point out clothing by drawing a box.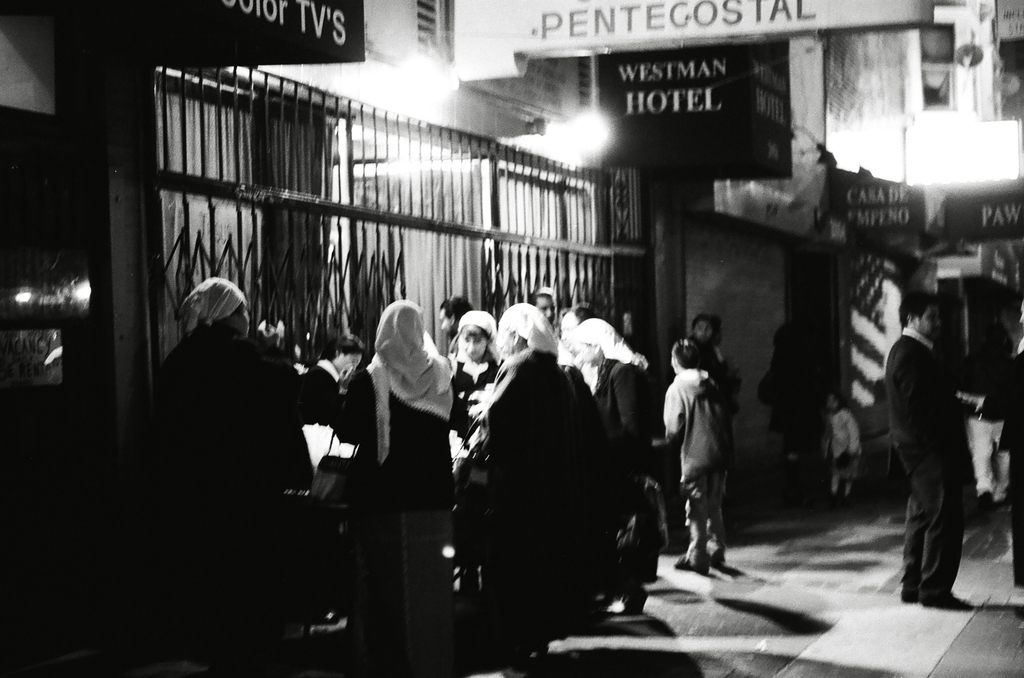
detection(663, 368, 731, 523).
